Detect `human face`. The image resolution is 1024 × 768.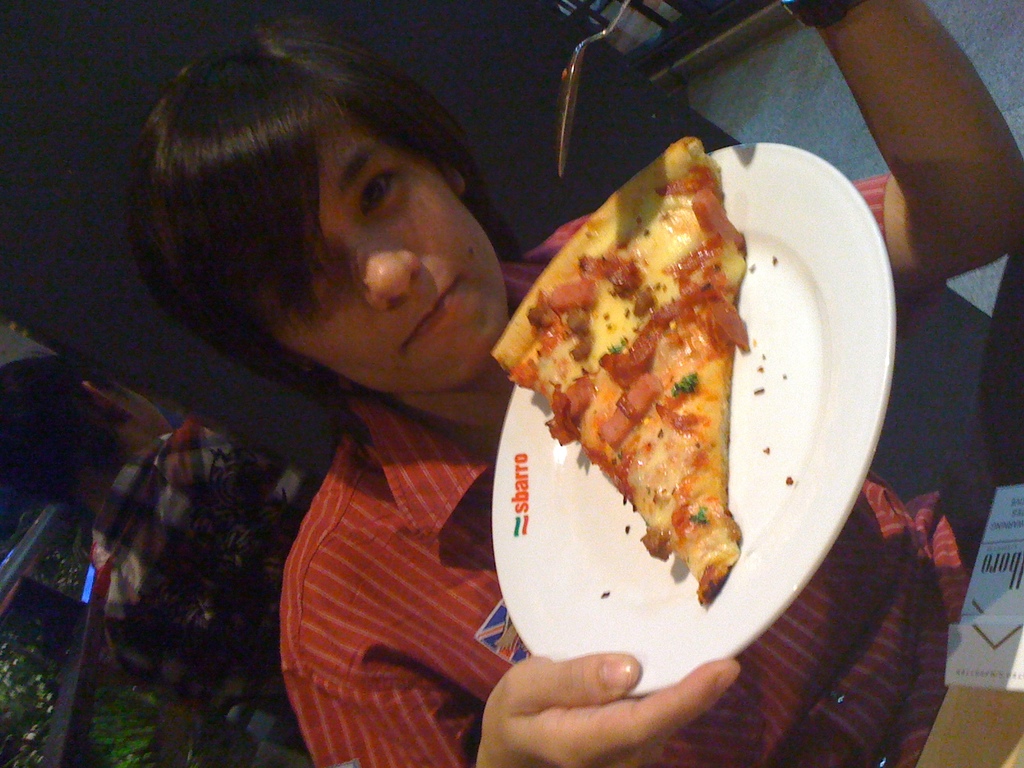
locate(276, 109, 508, 395).
